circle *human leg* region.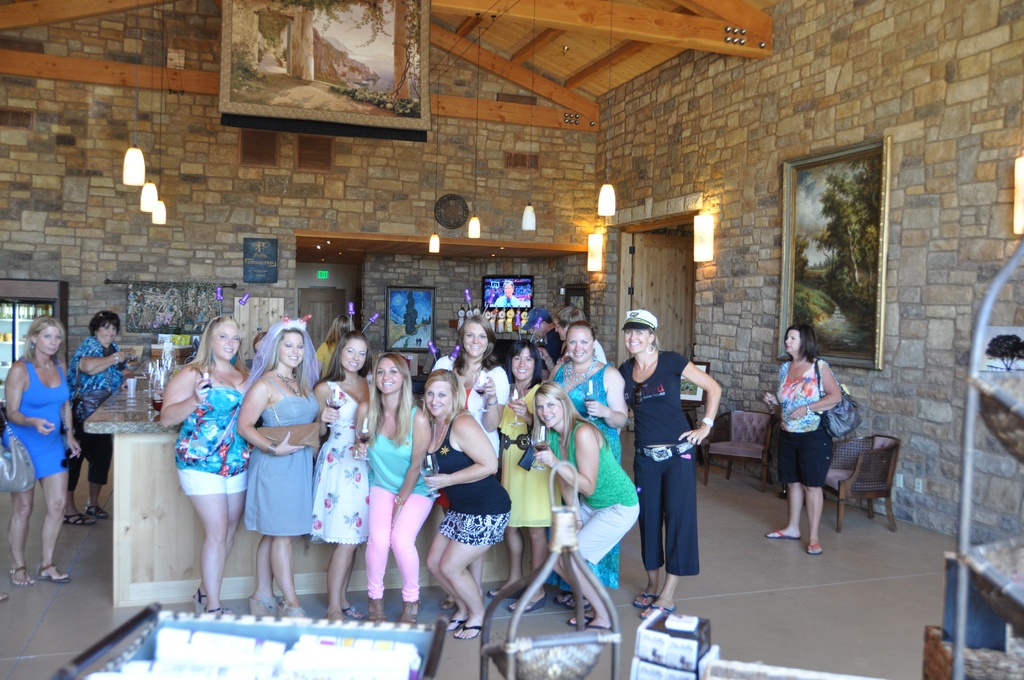
Region: (x1=191, y1=466, x2=246, y2=622).
